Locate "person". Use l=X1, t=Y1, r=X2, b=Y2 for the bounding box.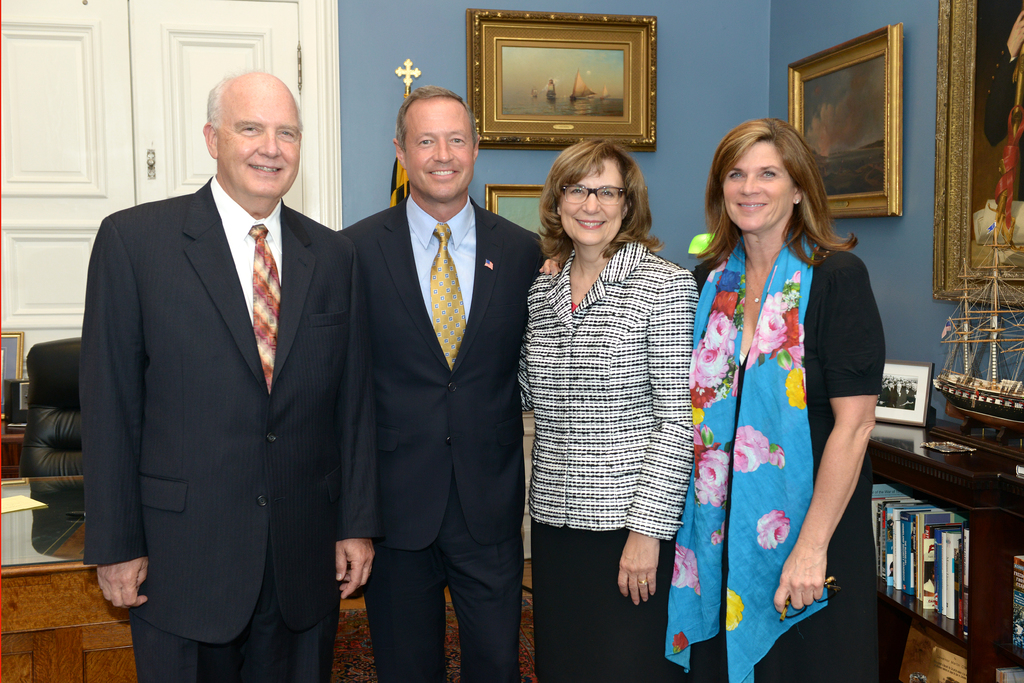
l=632, t=115, r=885, b=682.
